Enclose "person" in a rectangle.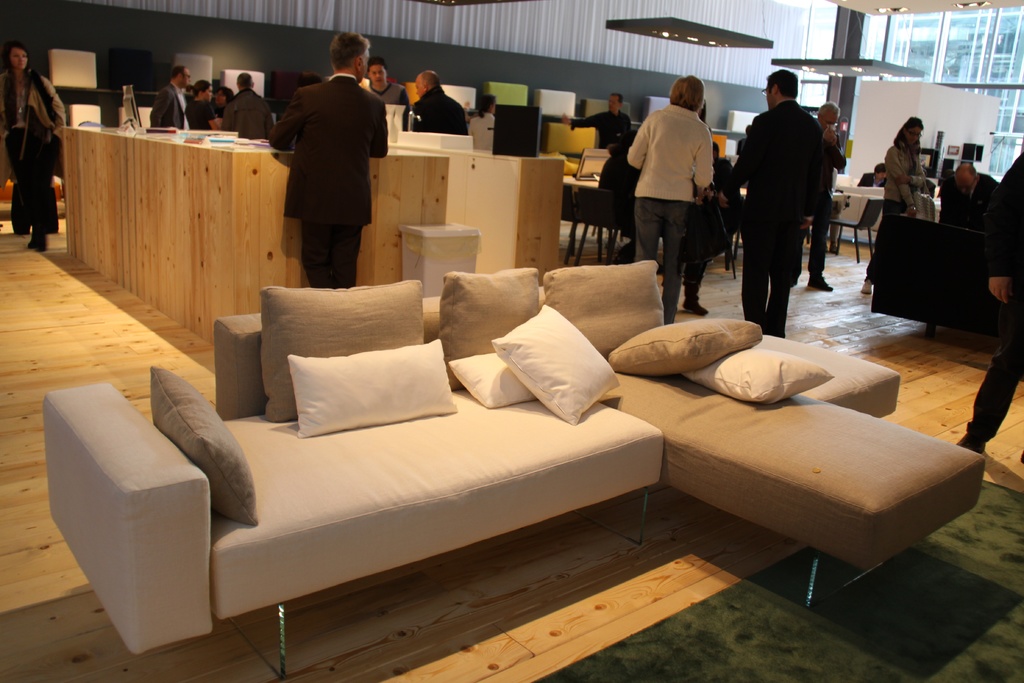
pyautogui.locateOnScreen(947, 150, 1004, 233).
